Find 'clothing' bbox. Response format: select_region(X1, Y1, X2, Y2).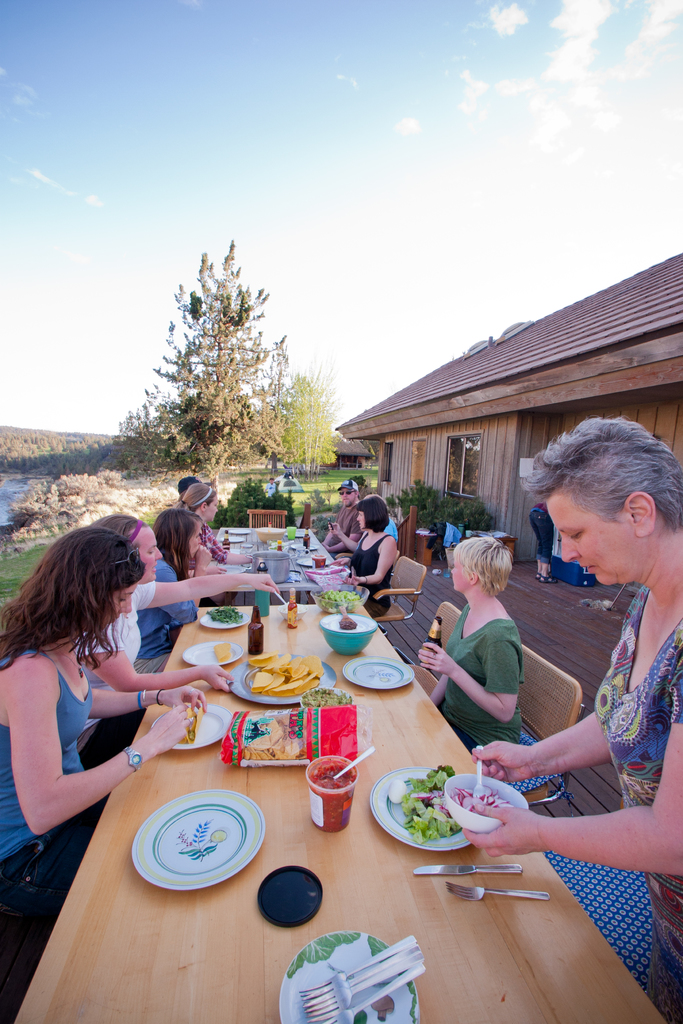
select_region(0, 643, 108, 918).
